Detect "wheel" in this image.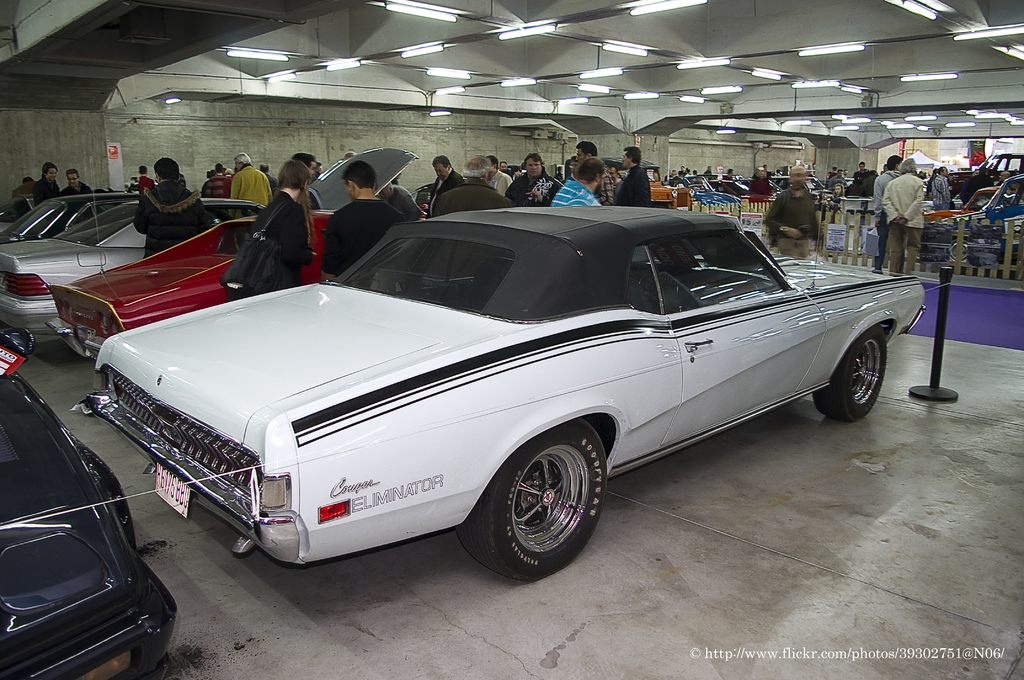
Detection: box(948, 238, 972, 261).
